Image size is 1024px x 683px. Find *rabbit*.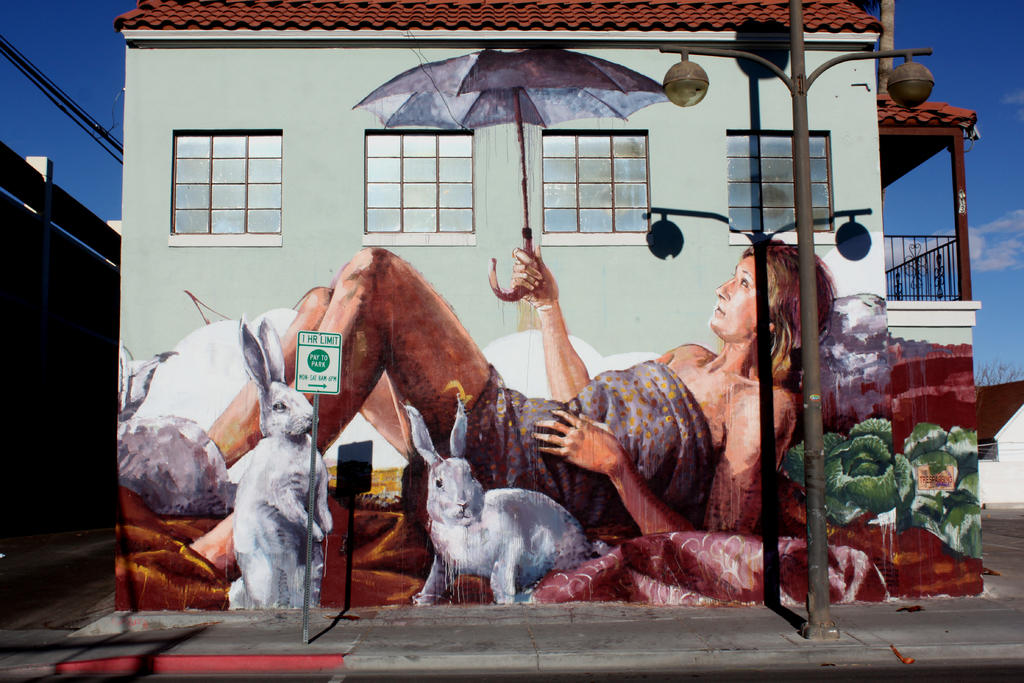
(405,393,601,606).
